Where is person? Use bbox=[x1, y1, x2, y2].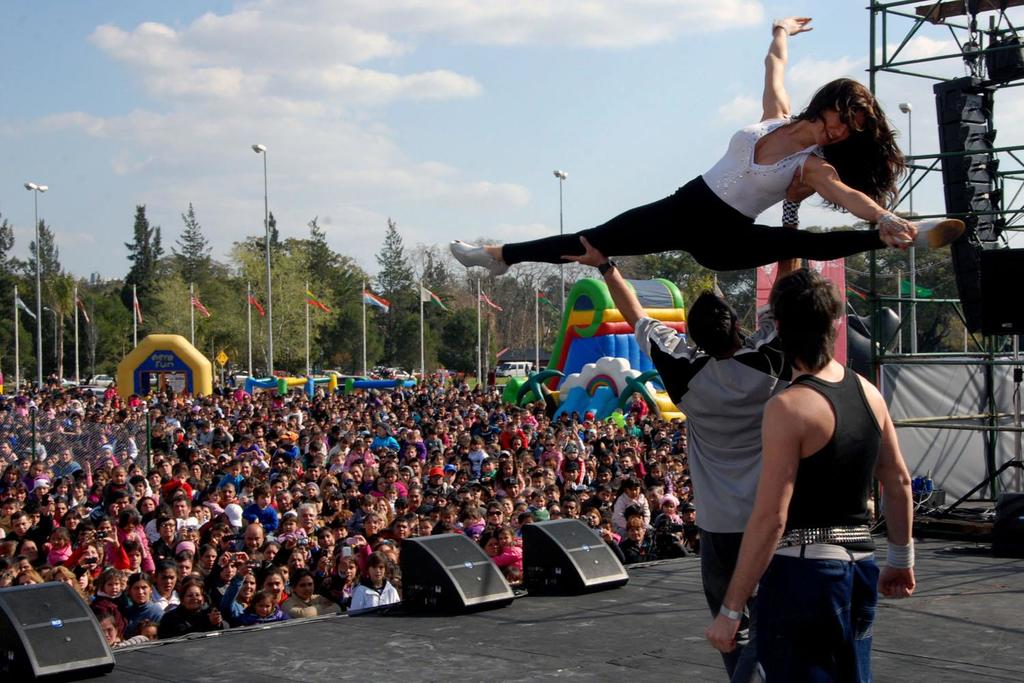
bbox=[317, 394, 331, 419].
